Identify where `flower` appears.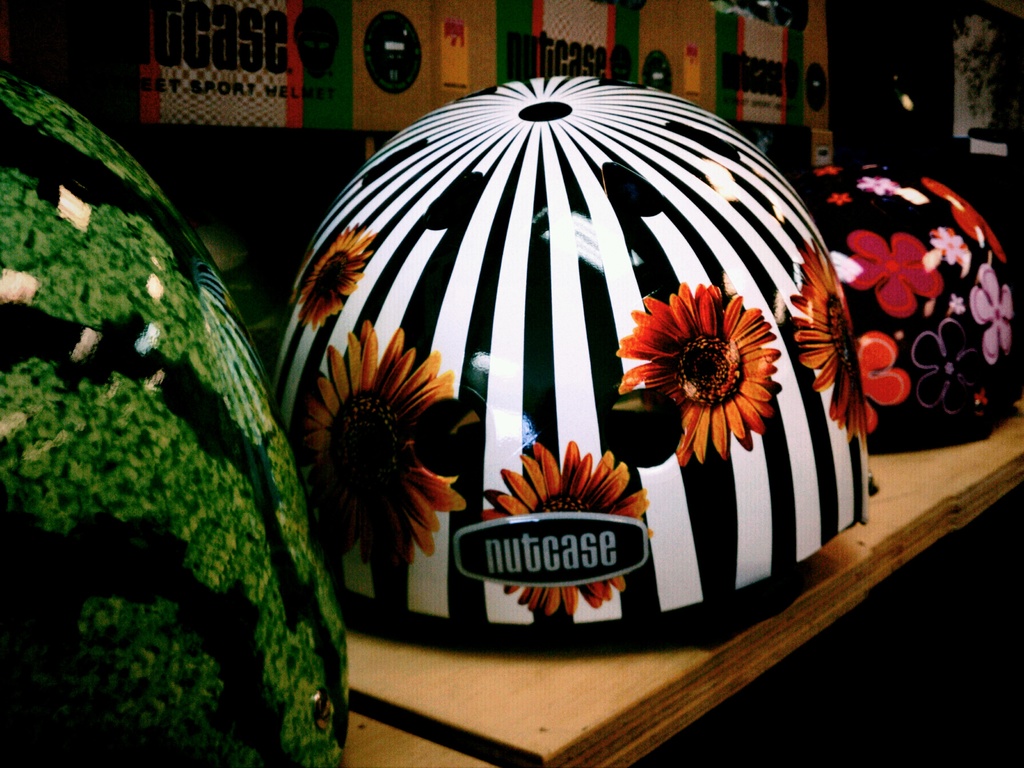
Appears at box=[918, 180, 1006, 264].
